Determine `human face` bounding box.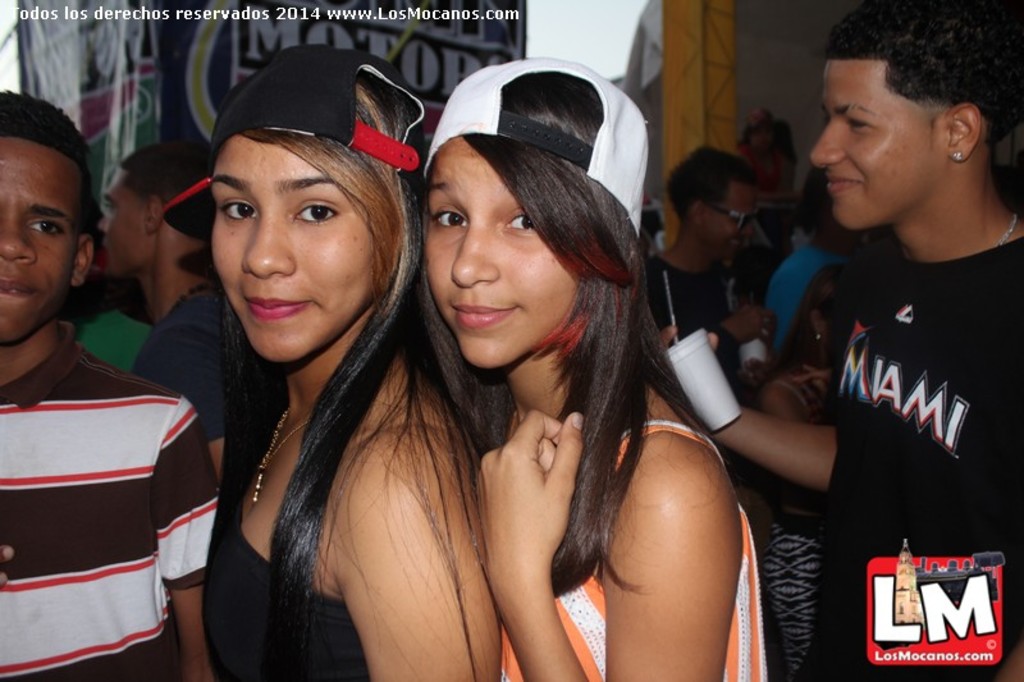
Determined: {"left": 707, "top": 180, "right": 756, "bottom": 257}.
